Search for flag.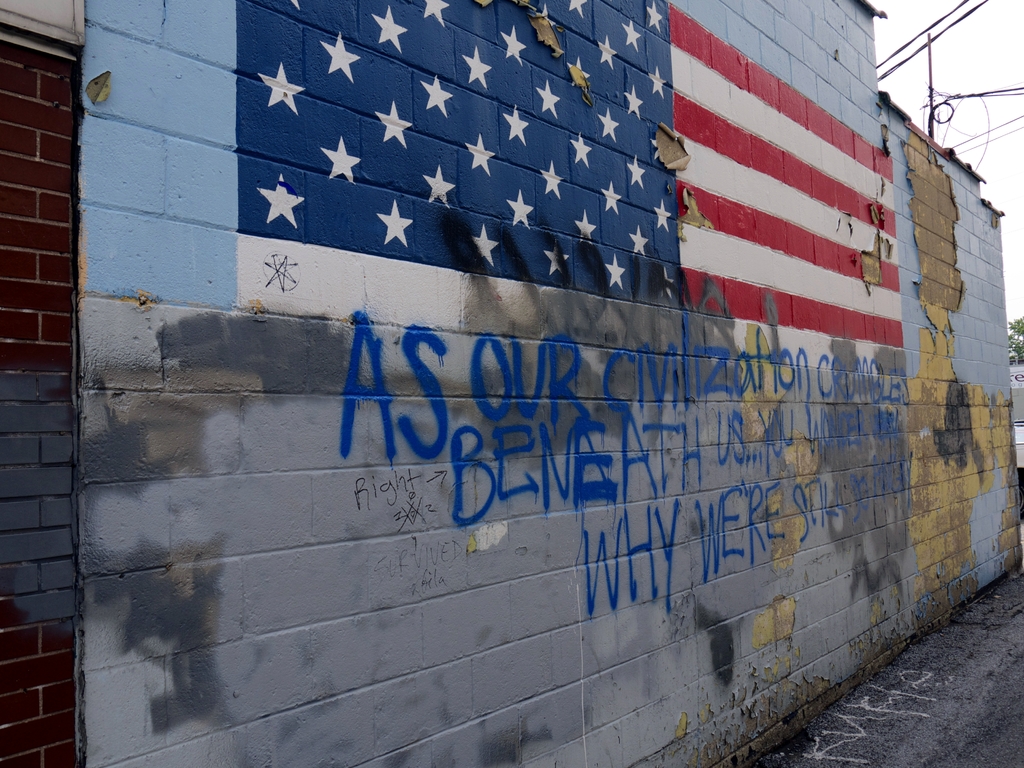
Found at select_region(671, 0, 904, 344).
